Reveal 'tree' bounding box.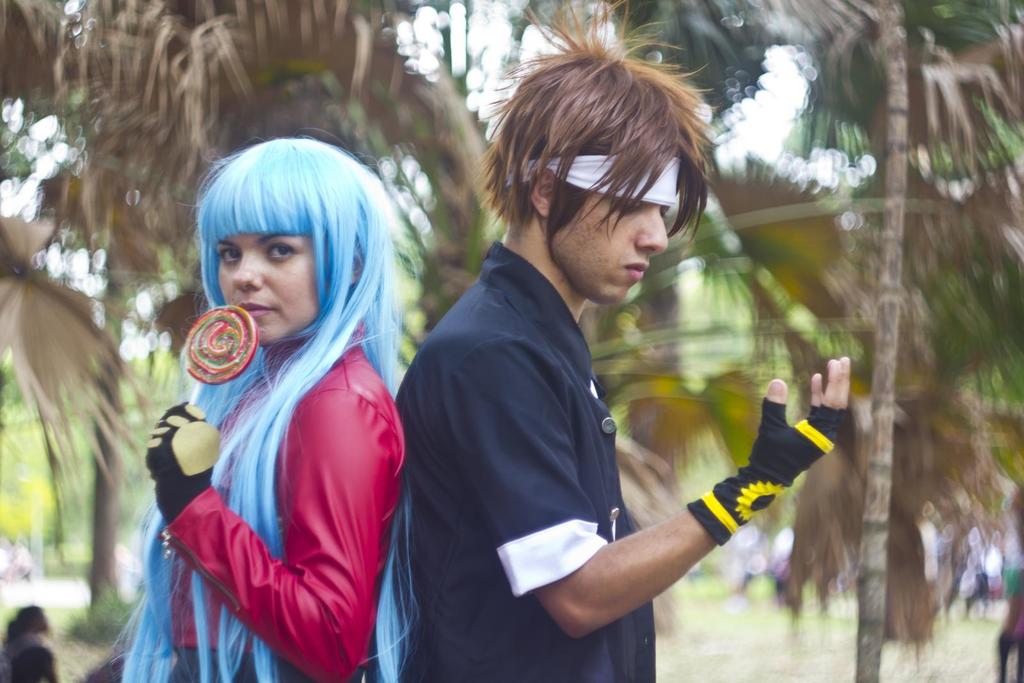
Revealed: [left=489, top=0, right=1023, bottom=682].
